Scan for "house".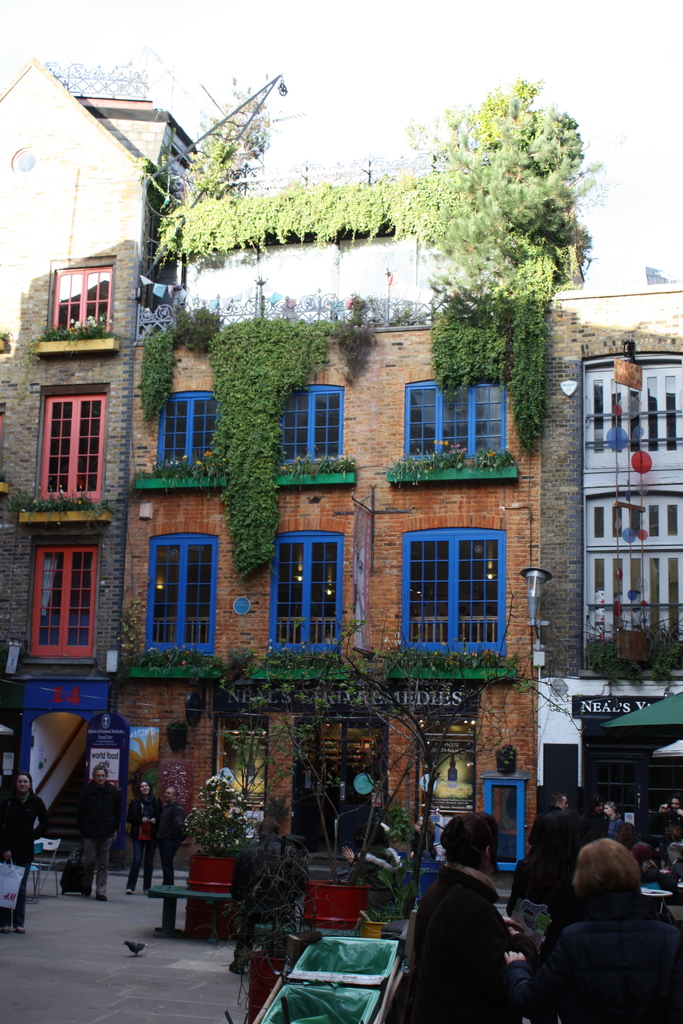
Scan result: <box>0,54,202,874</box>.
